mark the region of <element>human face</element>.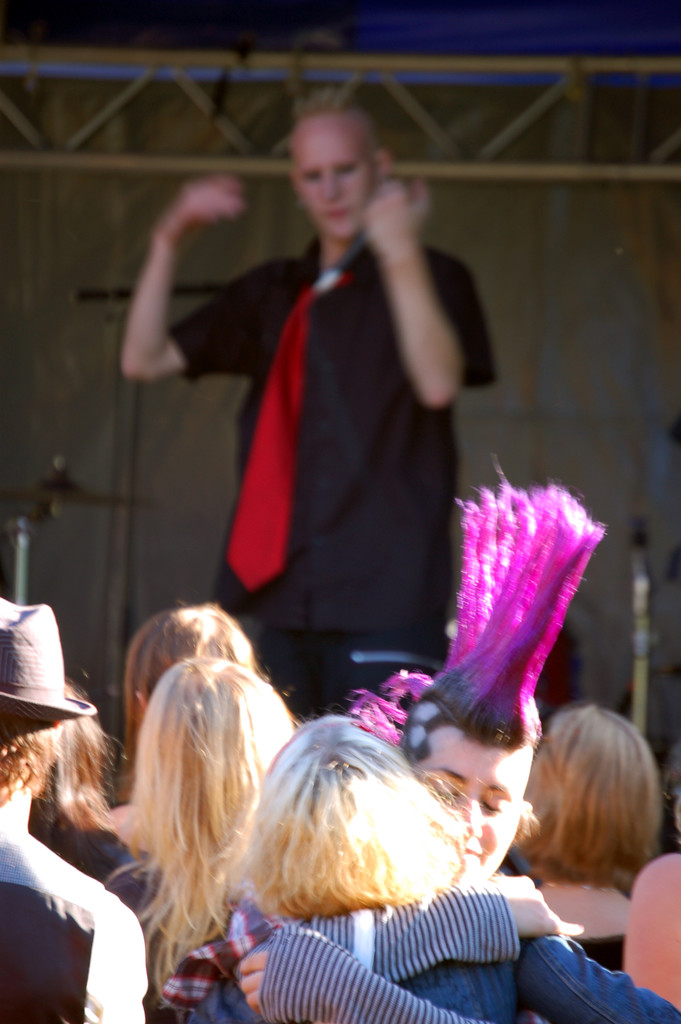
Region: x1=279, y1=118, x2=382, y2=239.
